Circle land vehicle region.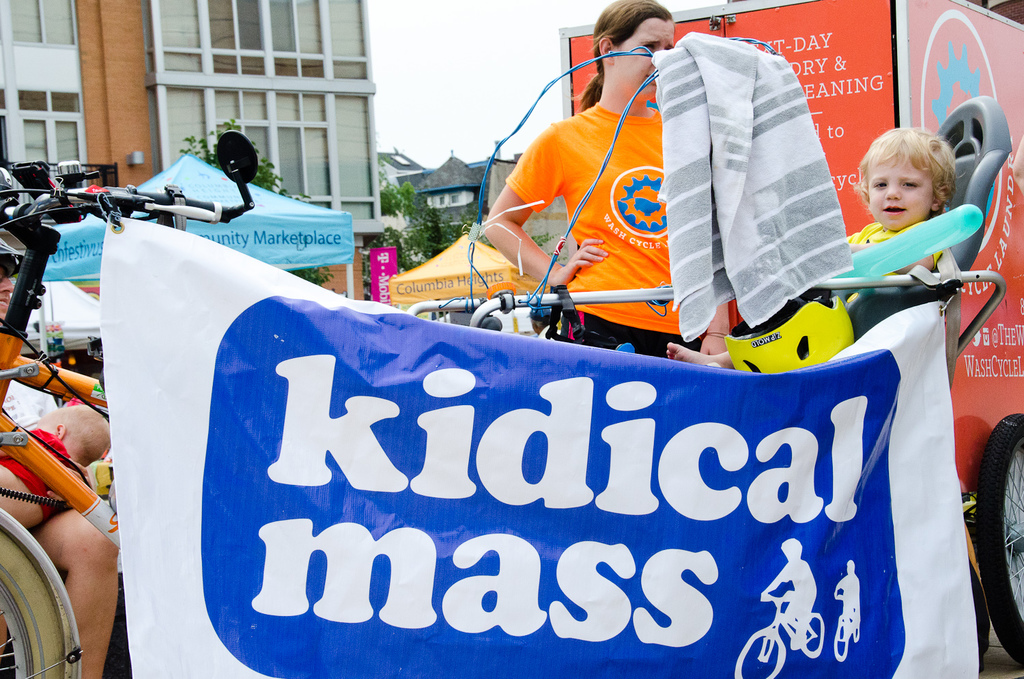
Region: (x1=0, y1=129, x2=234, y2=678).
